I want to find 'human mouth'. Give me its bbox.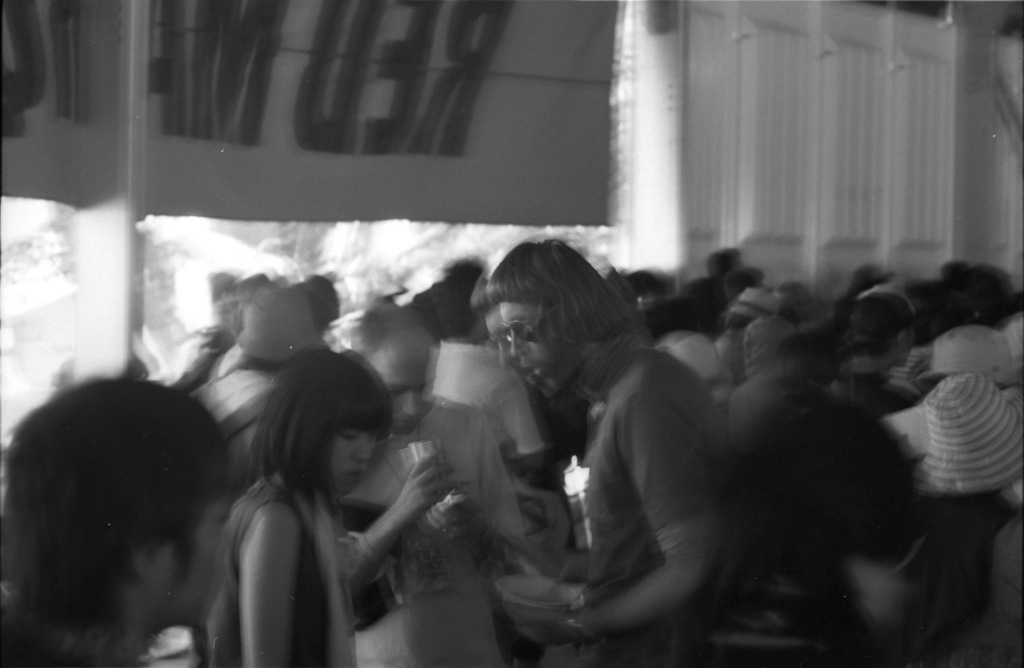
341 470 366 489.
